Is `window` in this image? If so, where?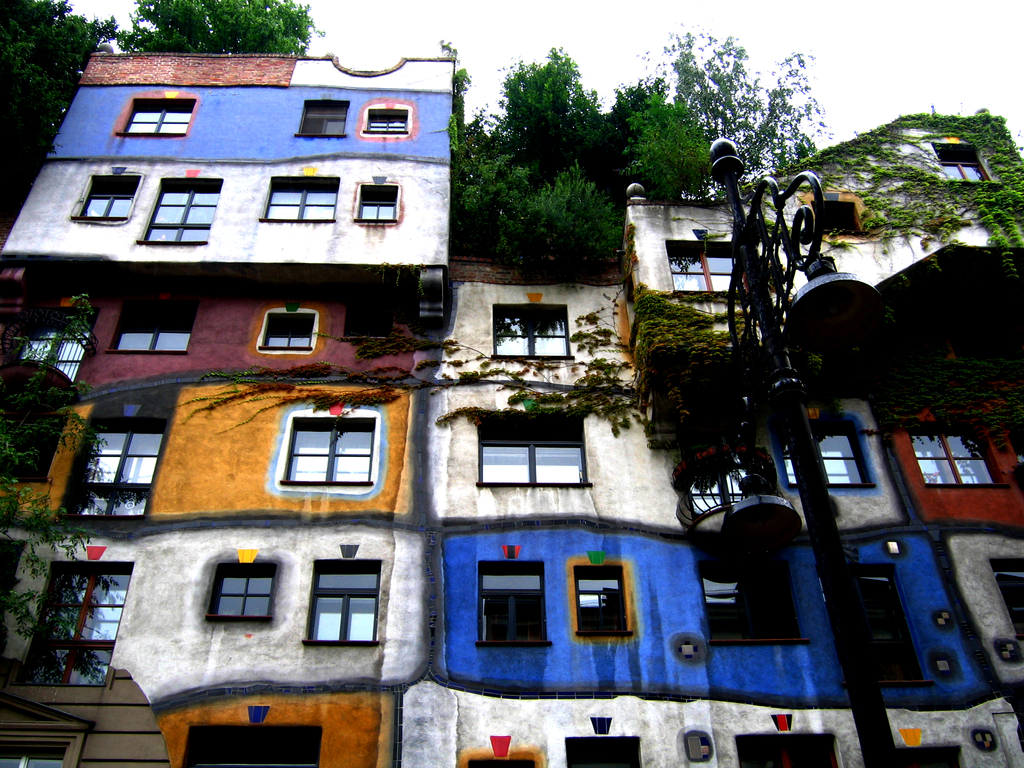
Yes, at region(366, 108, 410, 135).
